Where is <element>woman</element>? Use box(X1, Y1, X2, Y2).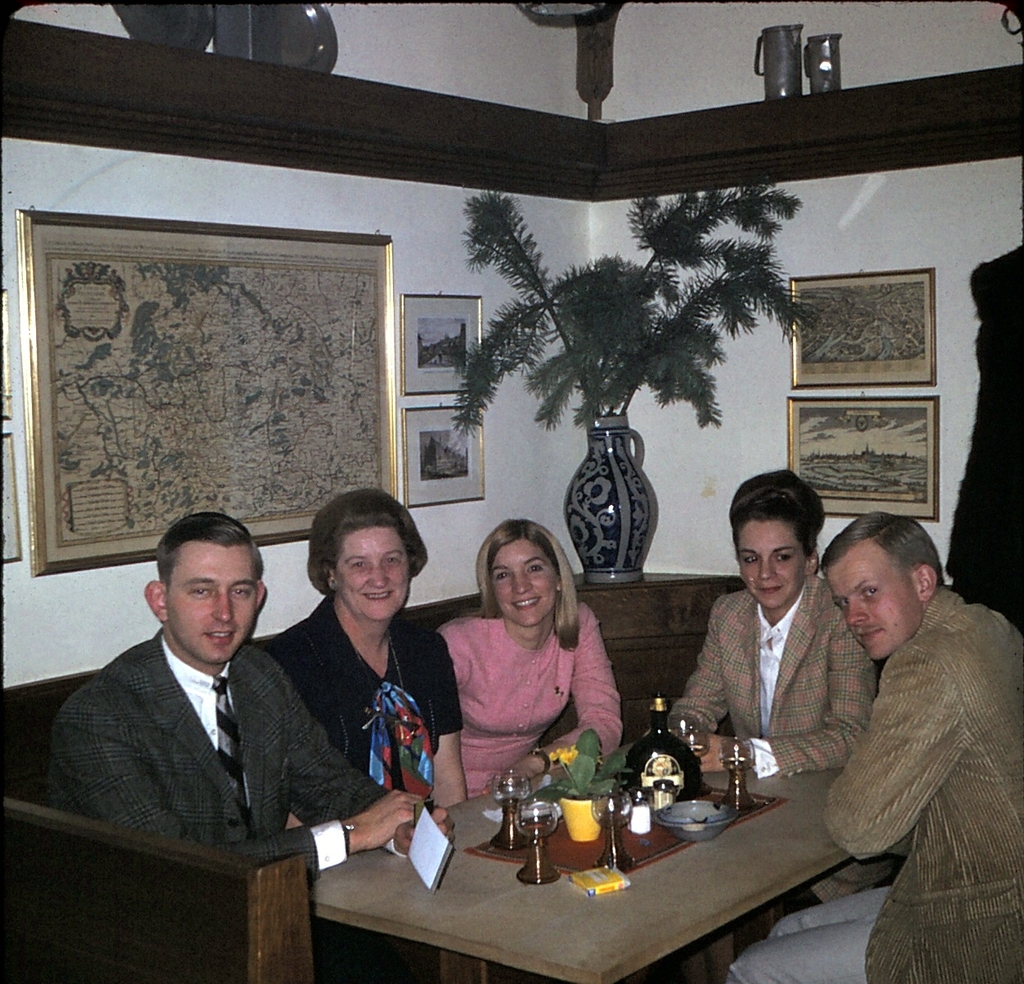
box(427, 525, 630, 820).
